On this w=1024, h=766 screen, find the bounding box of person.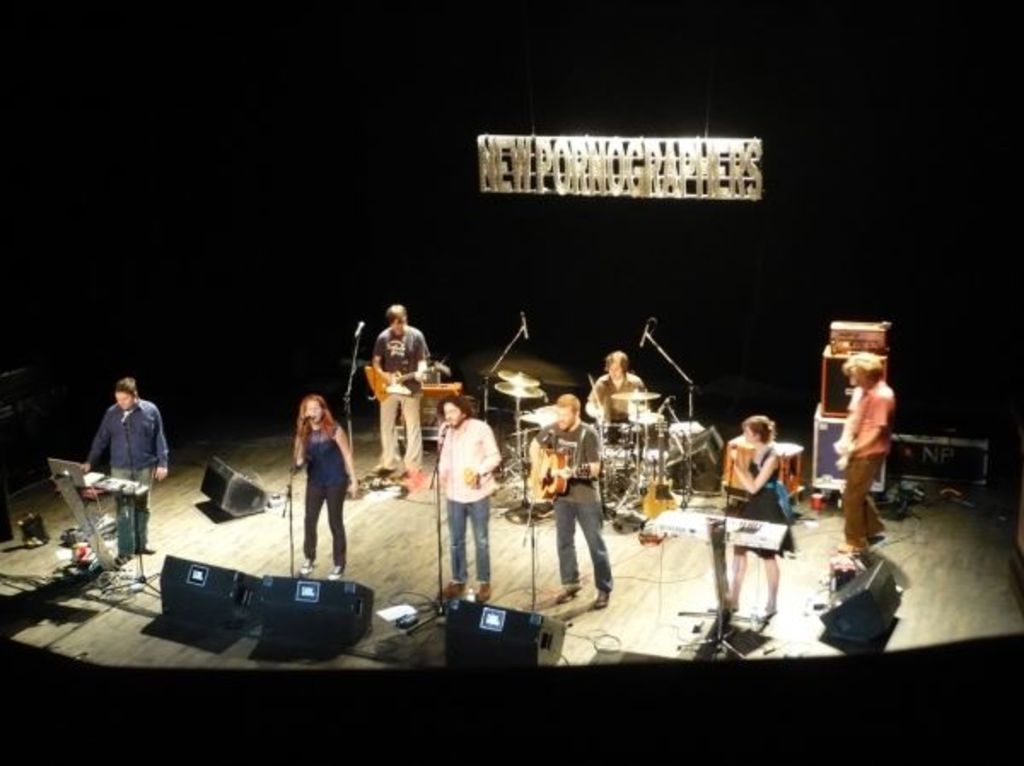
Bounding box: left=295, top=398, right=365, bottom=582.
